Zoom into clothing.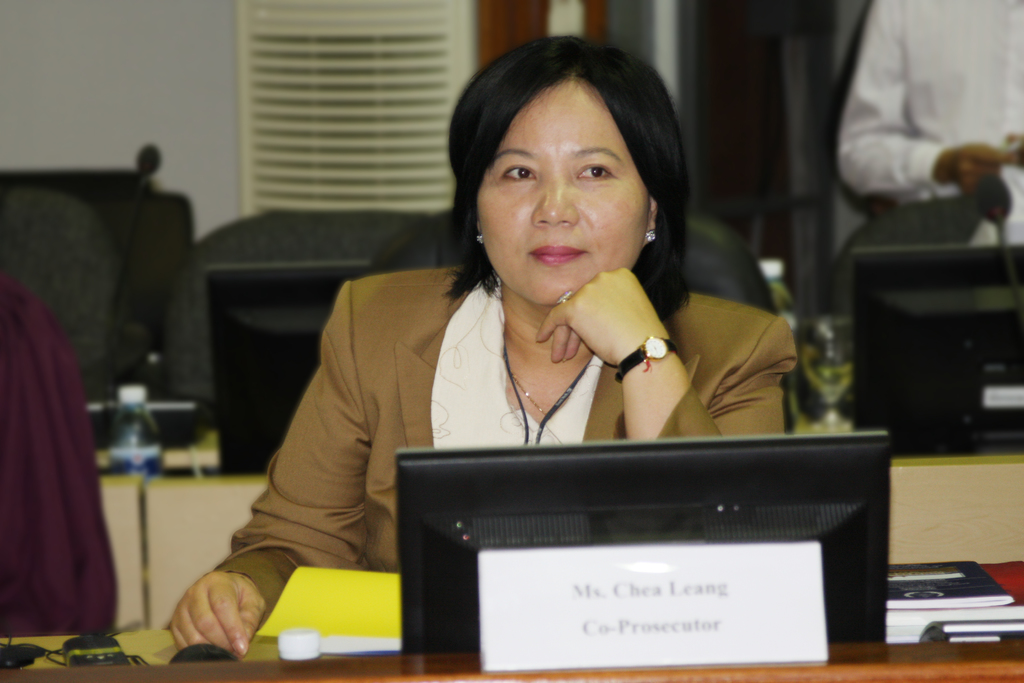
Zoom target: box(836, 4, 1023, 264).
